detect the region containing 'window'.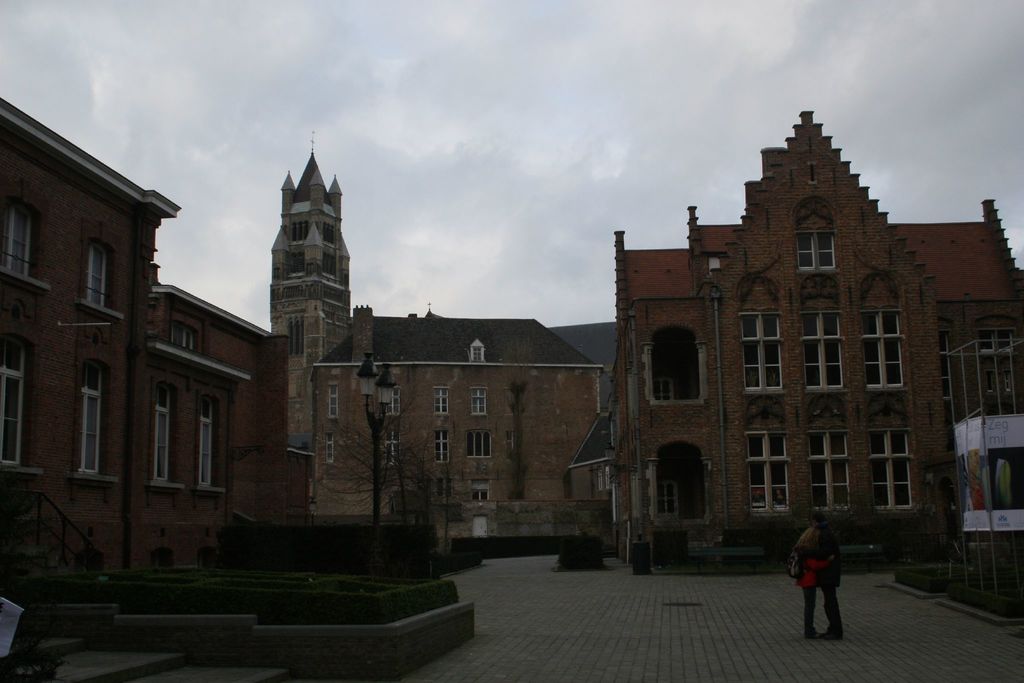
bbox=(937, 329, 953, 406).
